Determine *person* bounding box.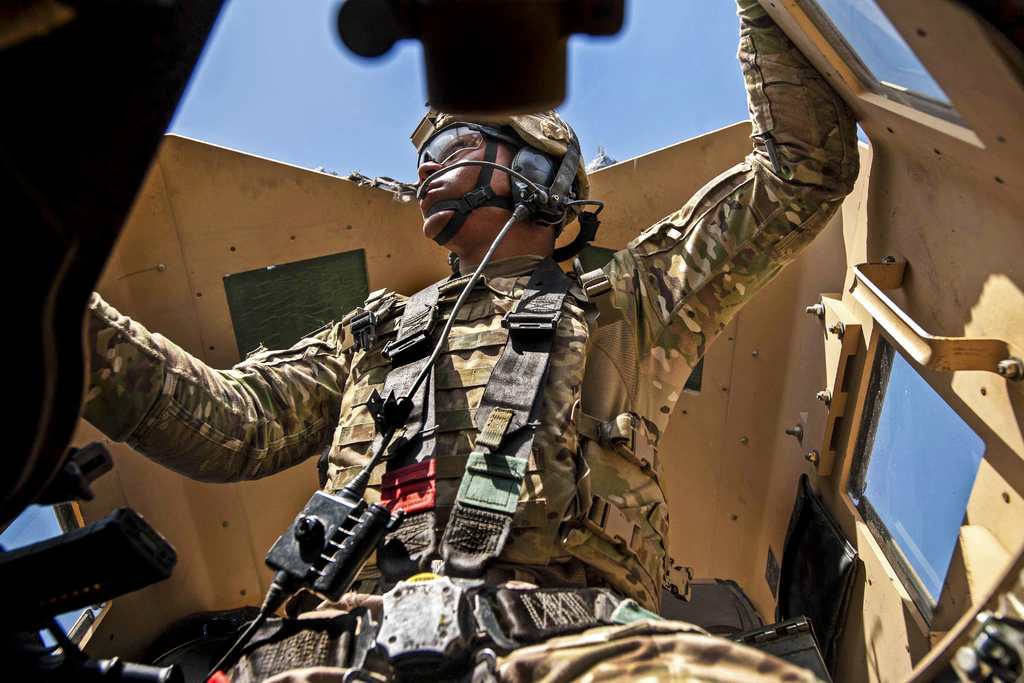
Determined: 82:0:856:682.
